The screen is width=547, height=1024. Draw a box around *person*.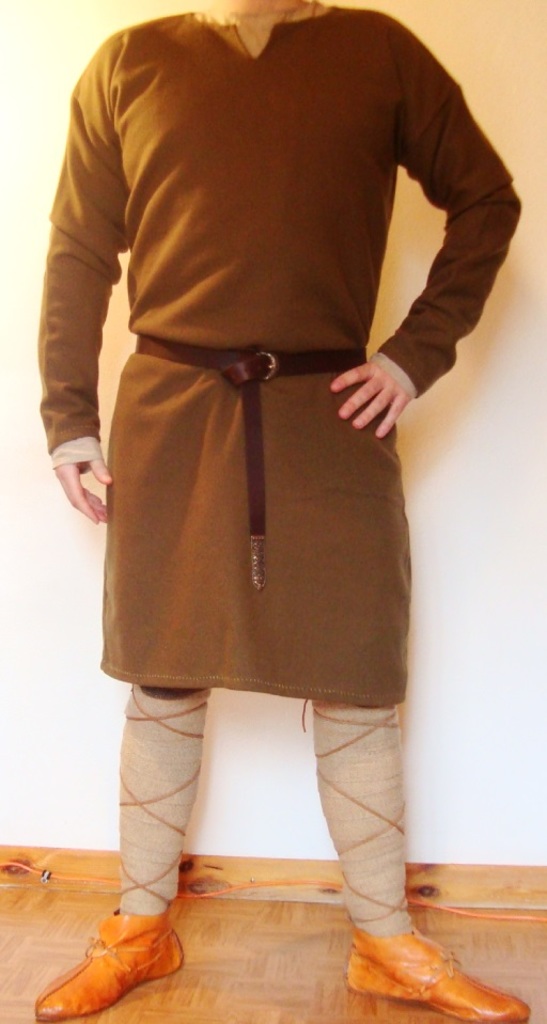
(30,0,533,1023).
